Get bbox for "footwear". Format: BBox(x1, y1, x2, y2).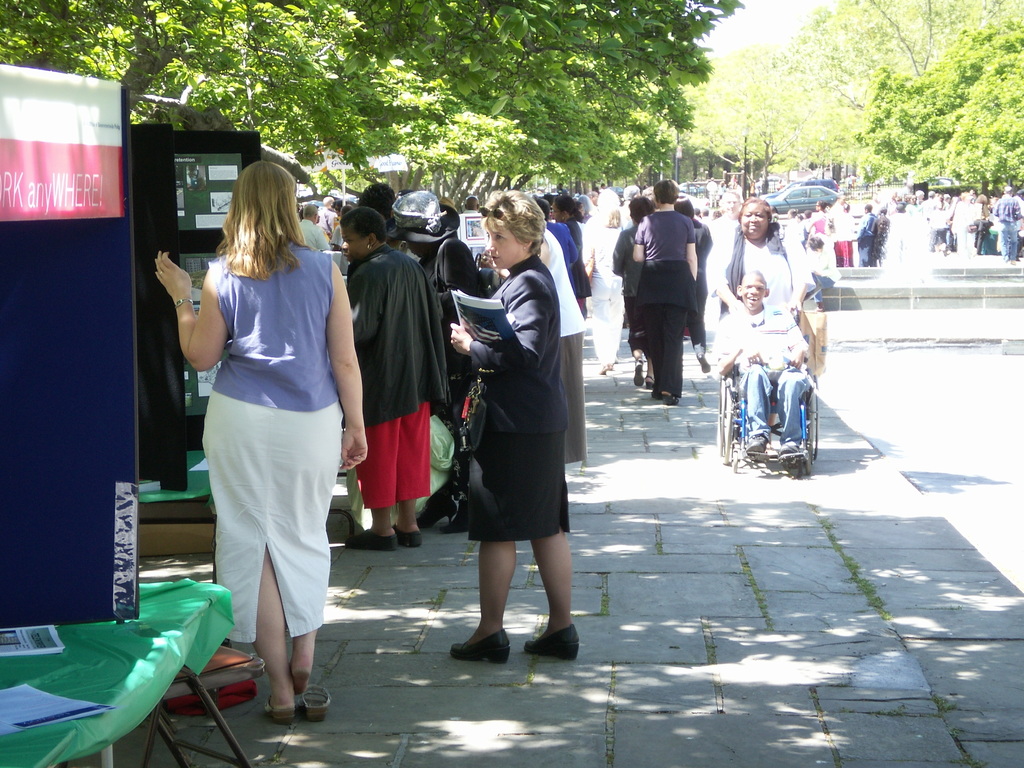
BBox(522, 622, 582, 662).
